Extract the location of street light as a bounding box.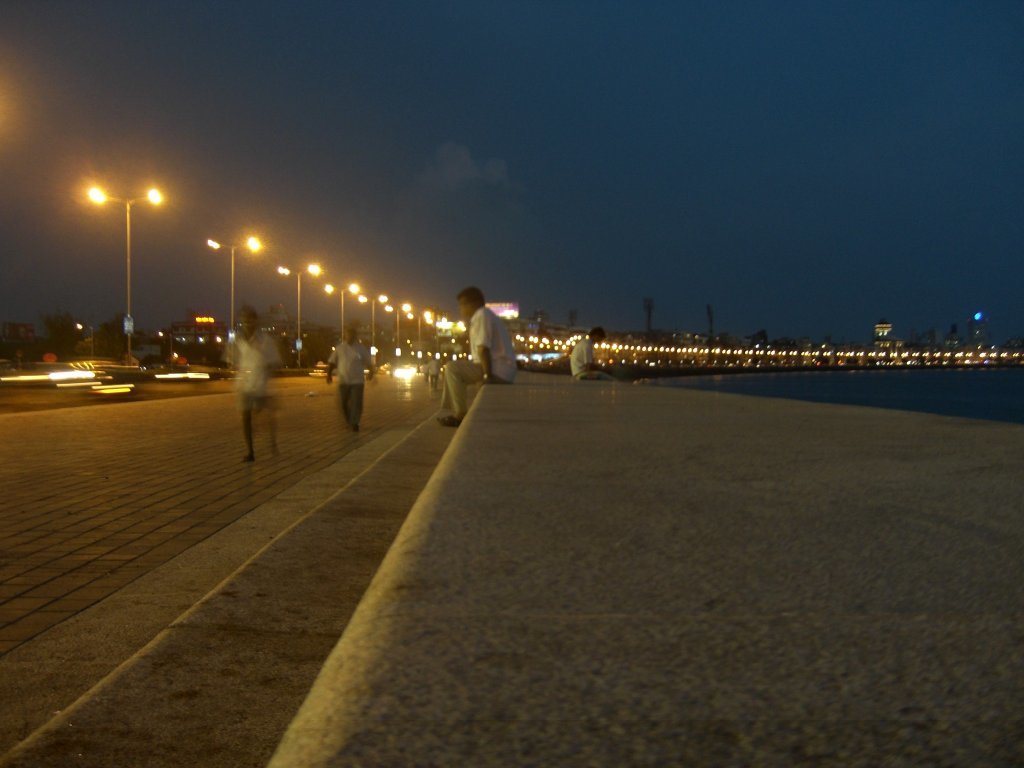
left=921, top=351, right=928, bottom=363.
